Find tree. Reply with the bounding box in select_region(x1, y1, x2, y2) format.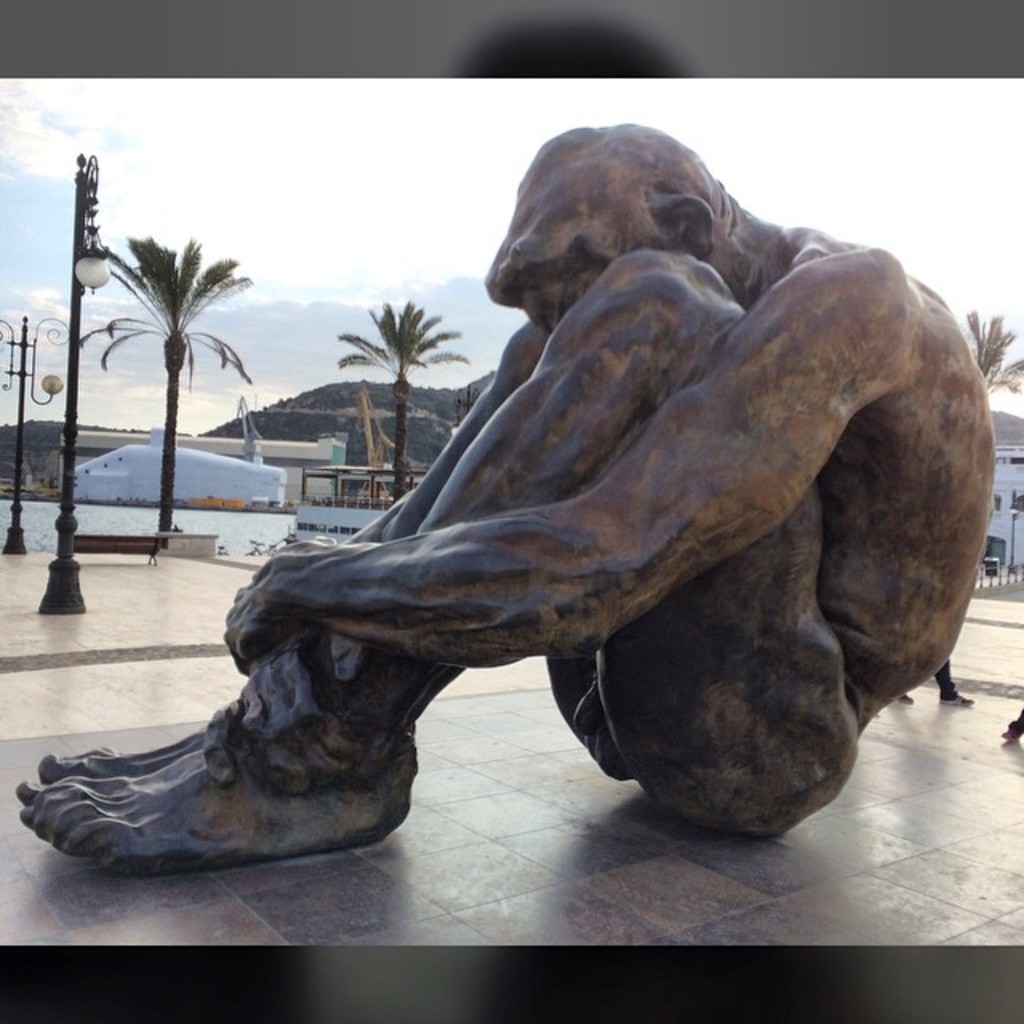
select_region(453, 387, 482, 421).
